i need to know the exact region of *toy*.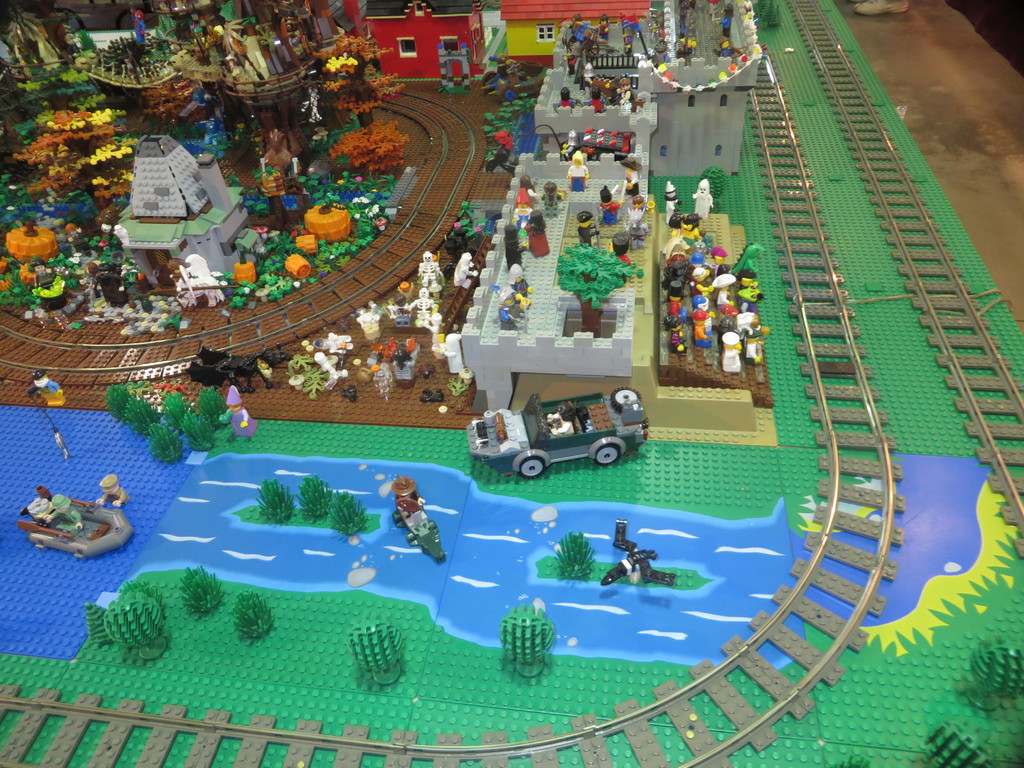
Region: 163/392/182/426.
